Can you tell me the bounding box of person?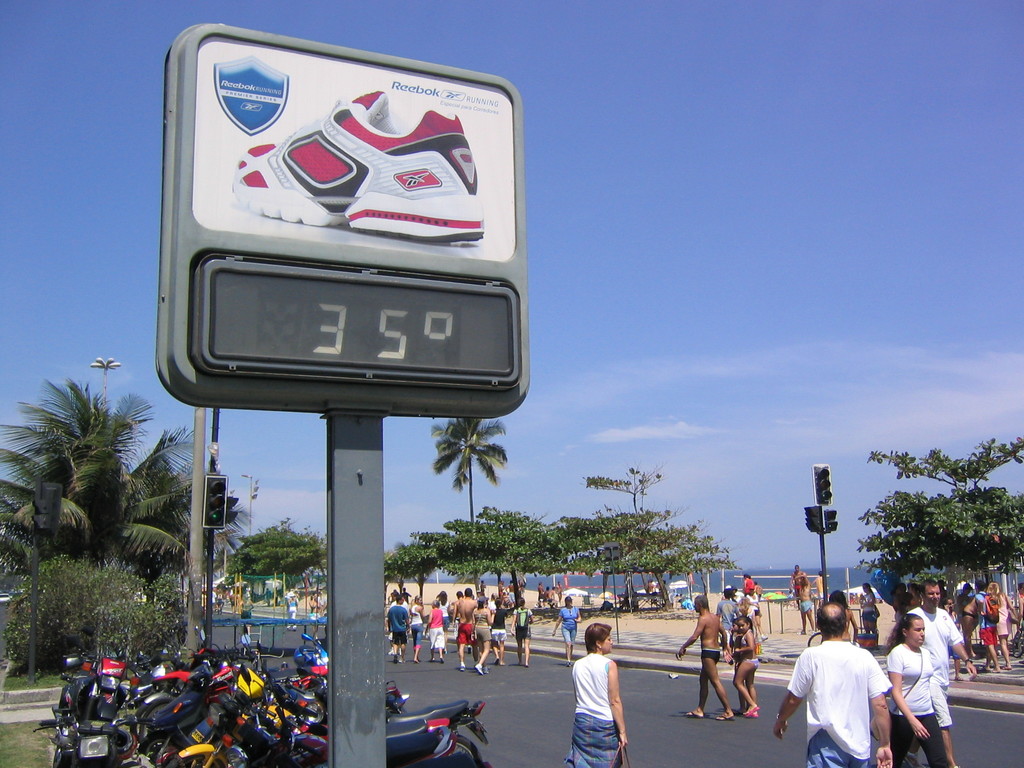
x1=570, y1=616, x2=632, y2=767.
